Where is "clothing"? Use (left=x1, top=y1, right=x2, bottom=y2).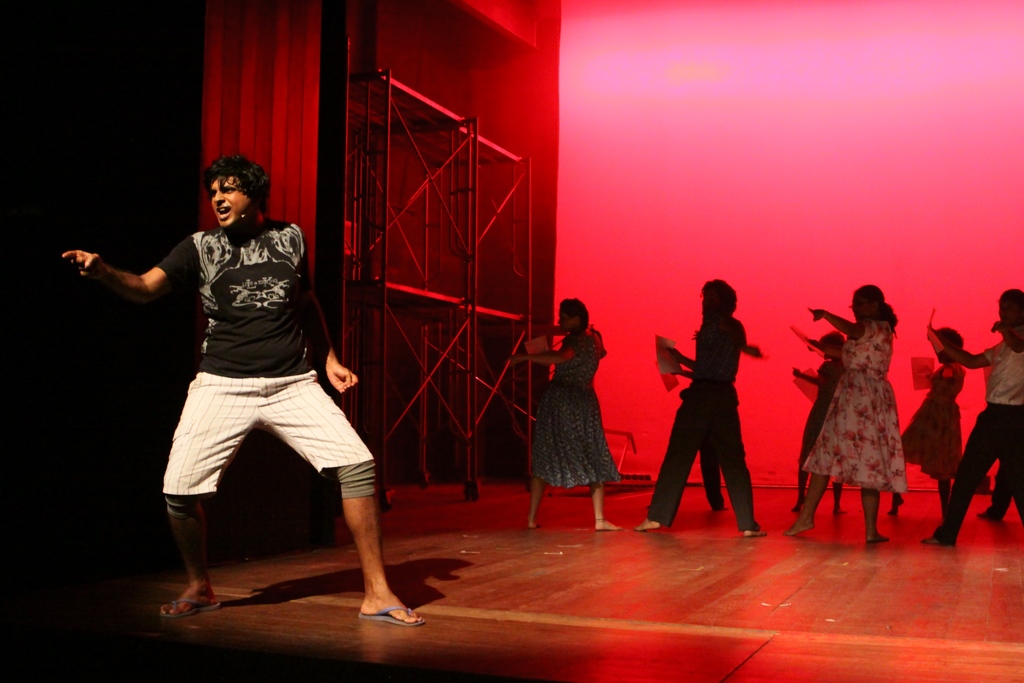
(left=906, top=365, right=964, bottom=478).
